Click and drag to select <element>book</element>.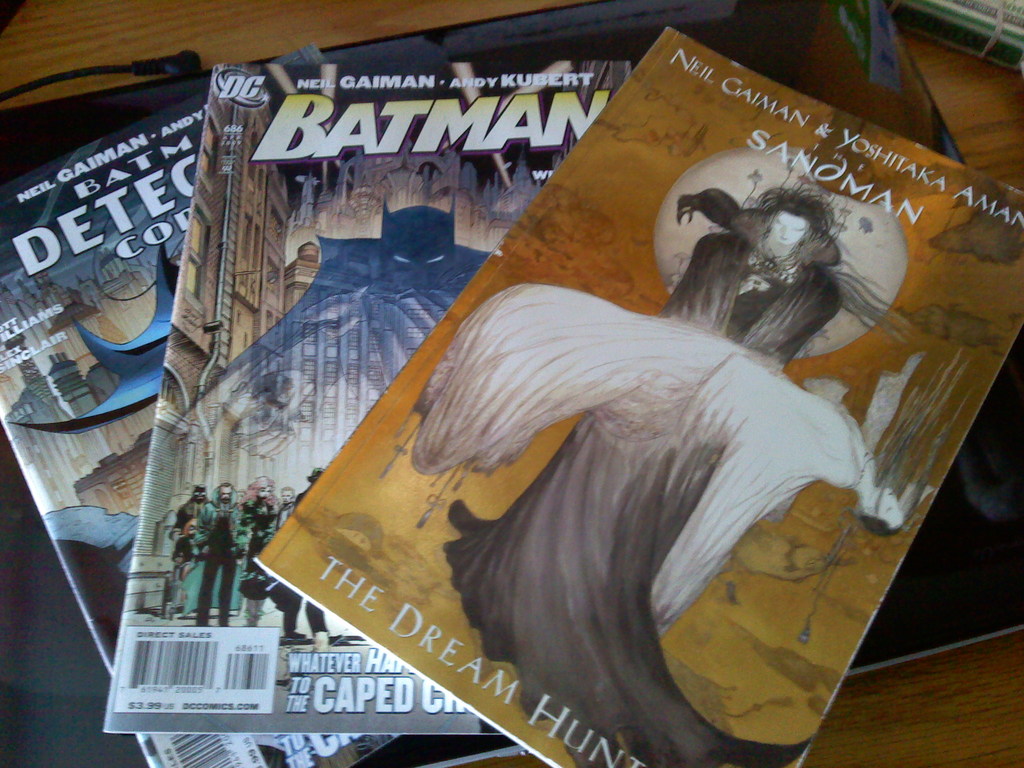
Selection: <region>255, 22, 1023, 767</region>.
